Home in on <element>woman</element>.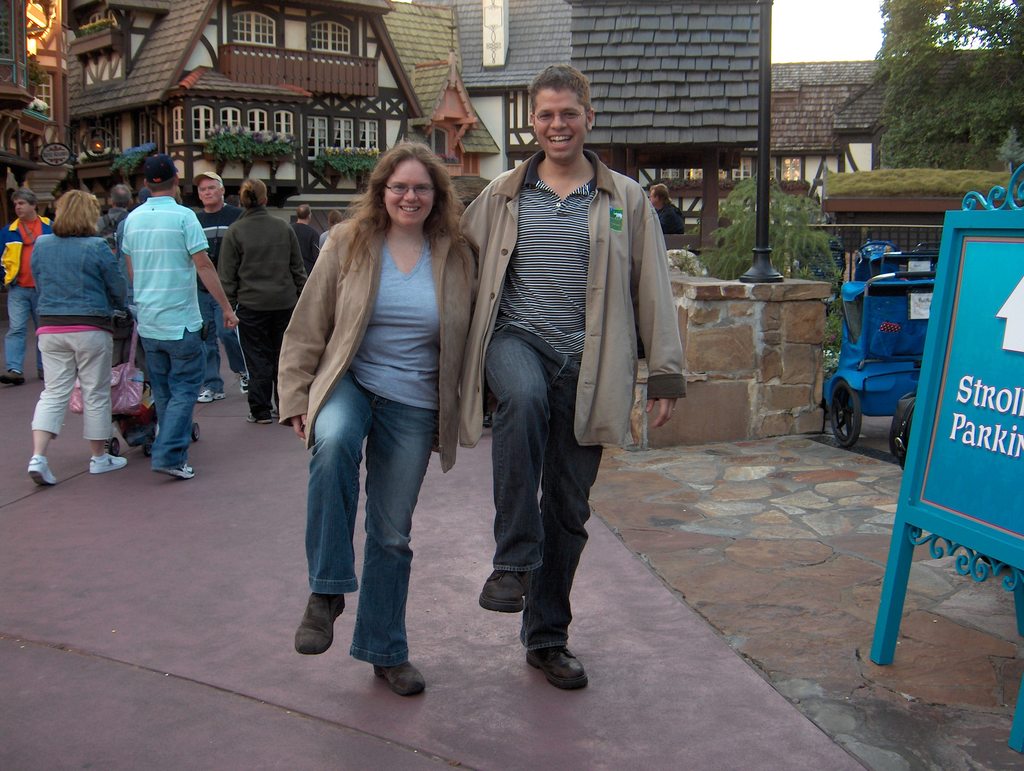
Homed in at bbox=(272, 131, 480, 679).
